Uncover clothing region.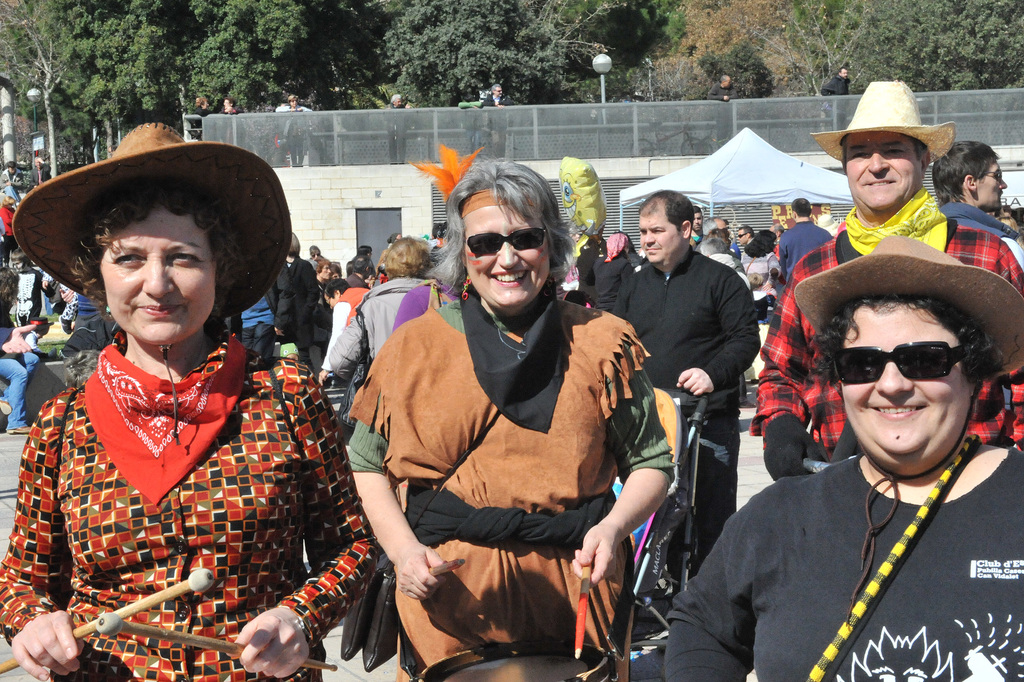
Uncovered: <box>654,454,1023,681</box>.
